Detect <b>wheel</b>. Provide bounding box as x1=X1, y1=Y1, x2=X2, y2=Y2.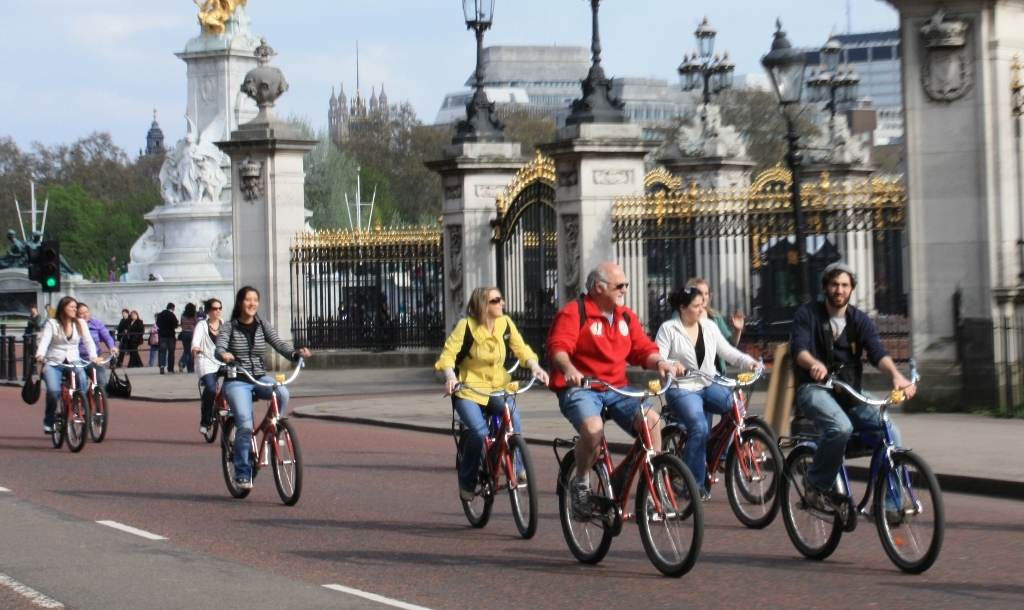
x1=51, y1=395, x2=62, y2=444.
